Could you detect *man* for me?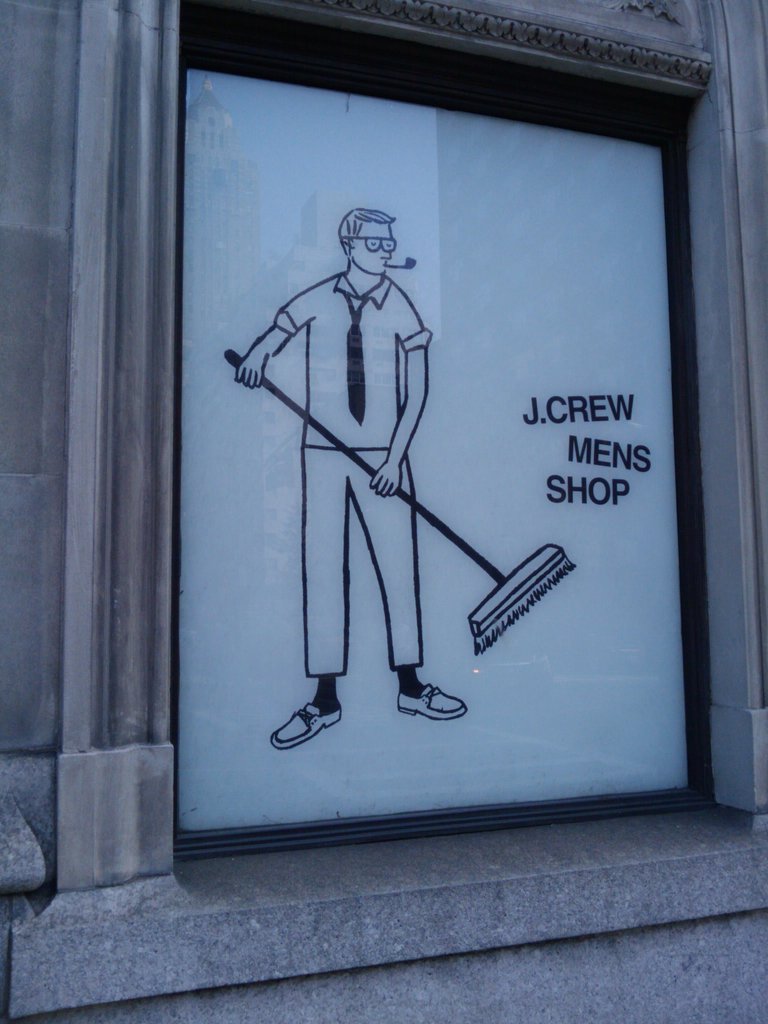
Detection result: detection(235, 204, 468, 758).
